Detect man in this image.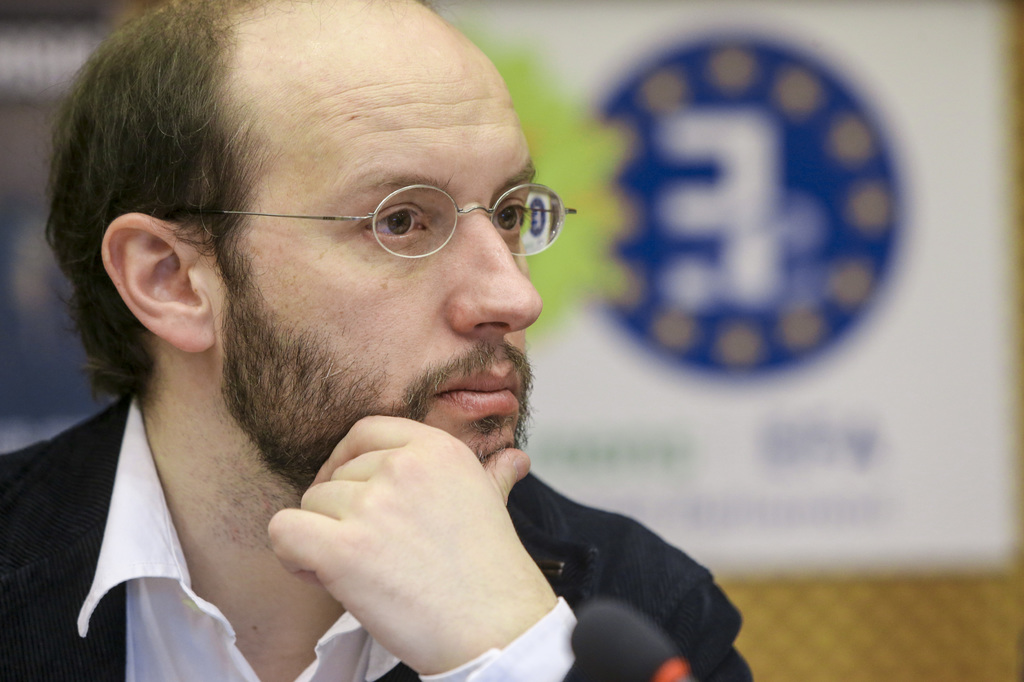
Detection: box=[0, 28, 751, 668].
